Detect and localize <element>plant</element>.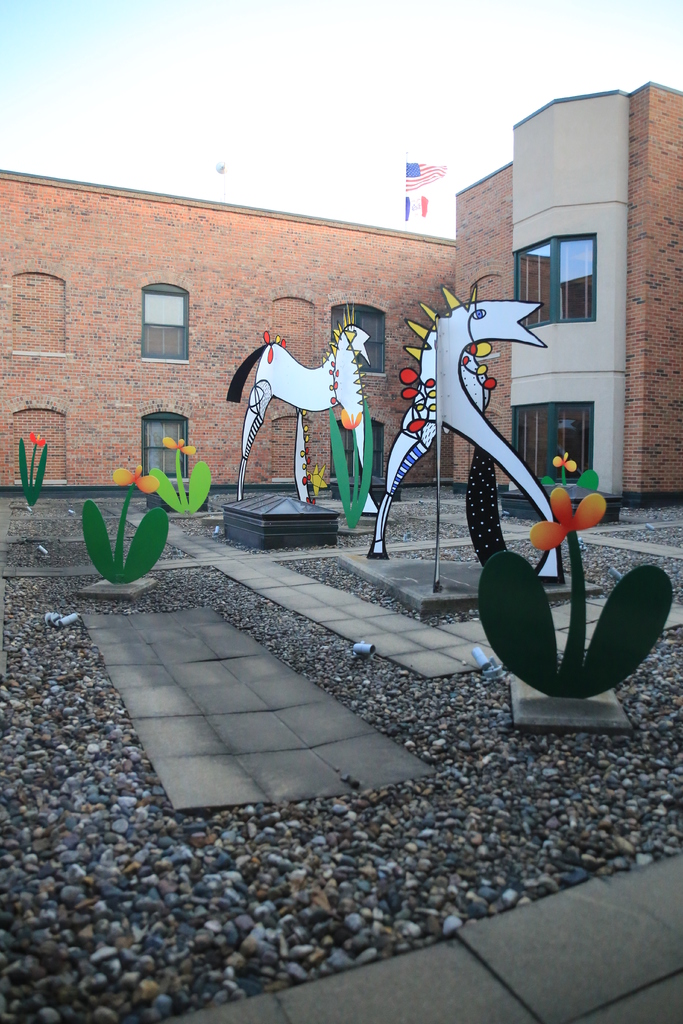
Localized at [x1=470, y1=480, x2=679, y2=702].
